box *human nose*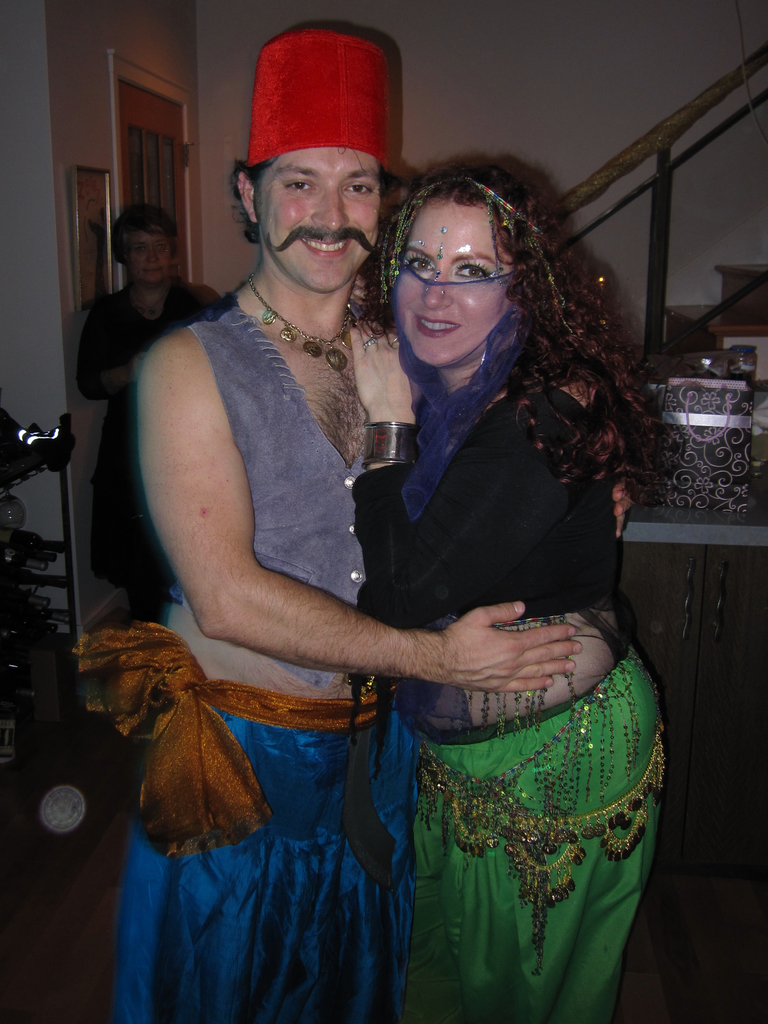
<region>311, 183, 349, 232</region>
